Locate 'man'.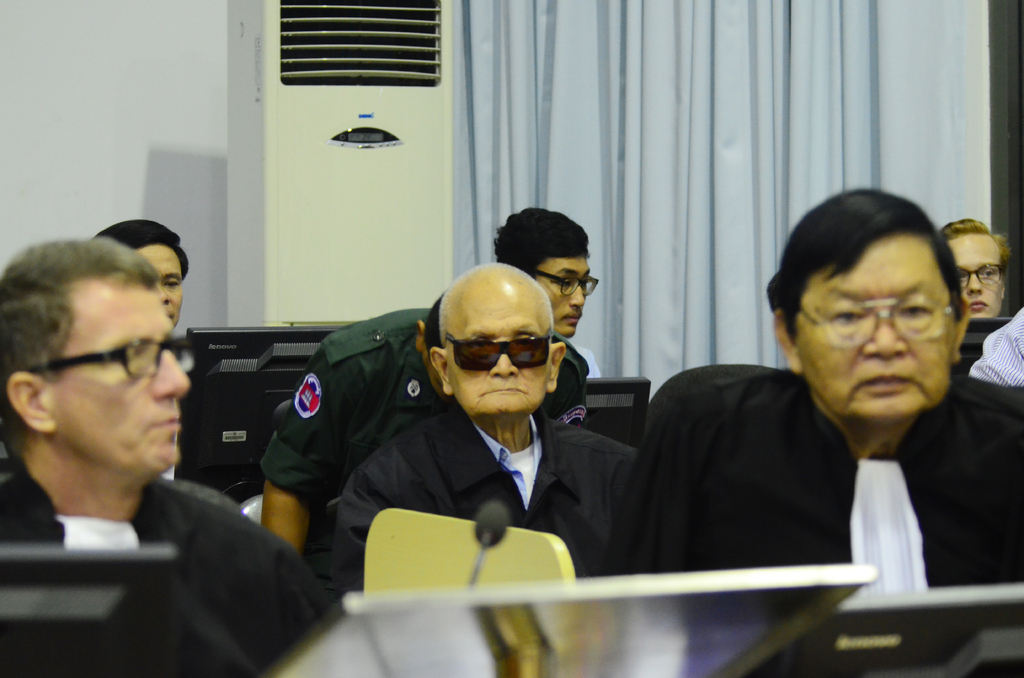
Bounding box: [330, 260, 643, 593].
